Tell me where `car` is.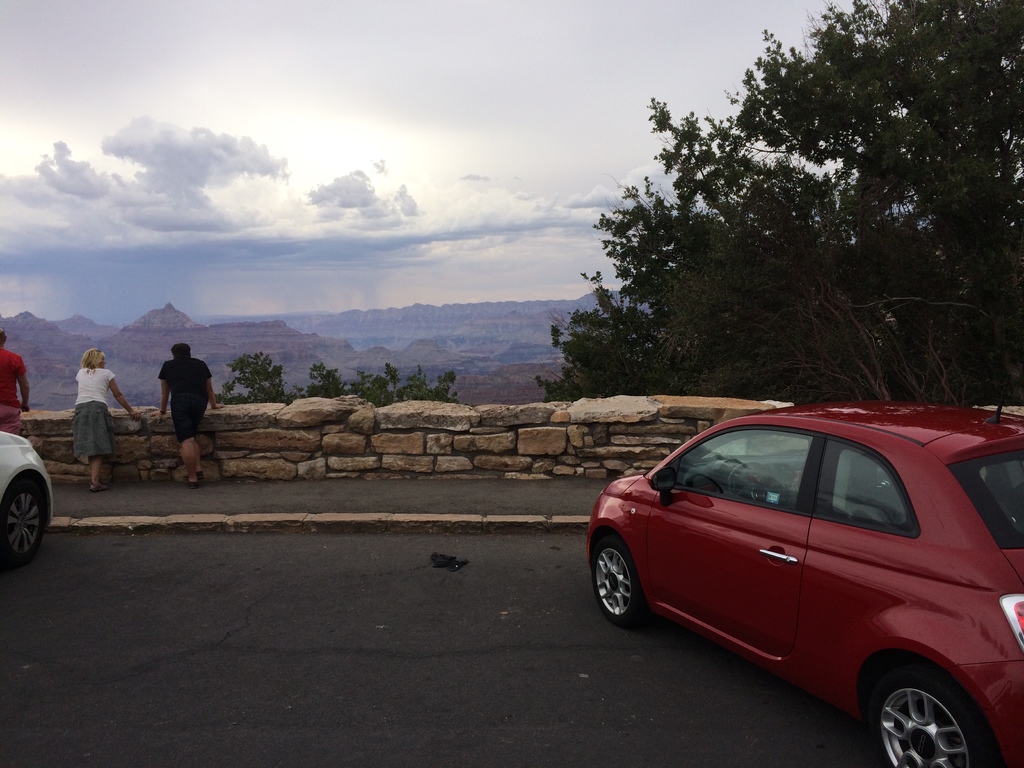
`car` is at pyautogui.locateOnScreen(0, 420, 56, 558).
